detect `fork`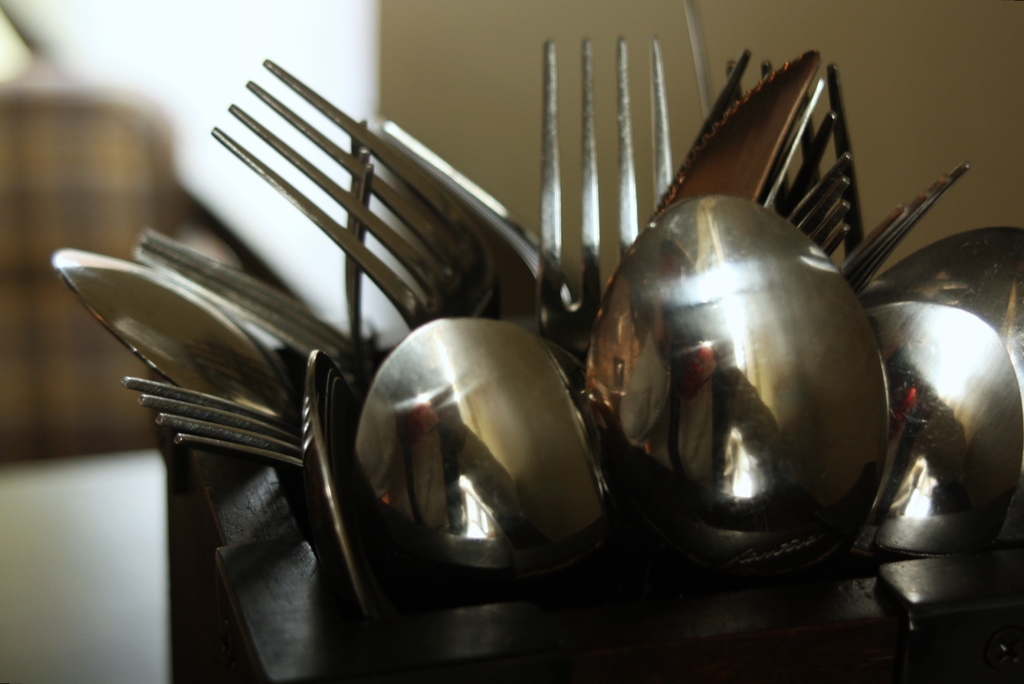
(x1=342, y1=117, x2=376, y2=351)
